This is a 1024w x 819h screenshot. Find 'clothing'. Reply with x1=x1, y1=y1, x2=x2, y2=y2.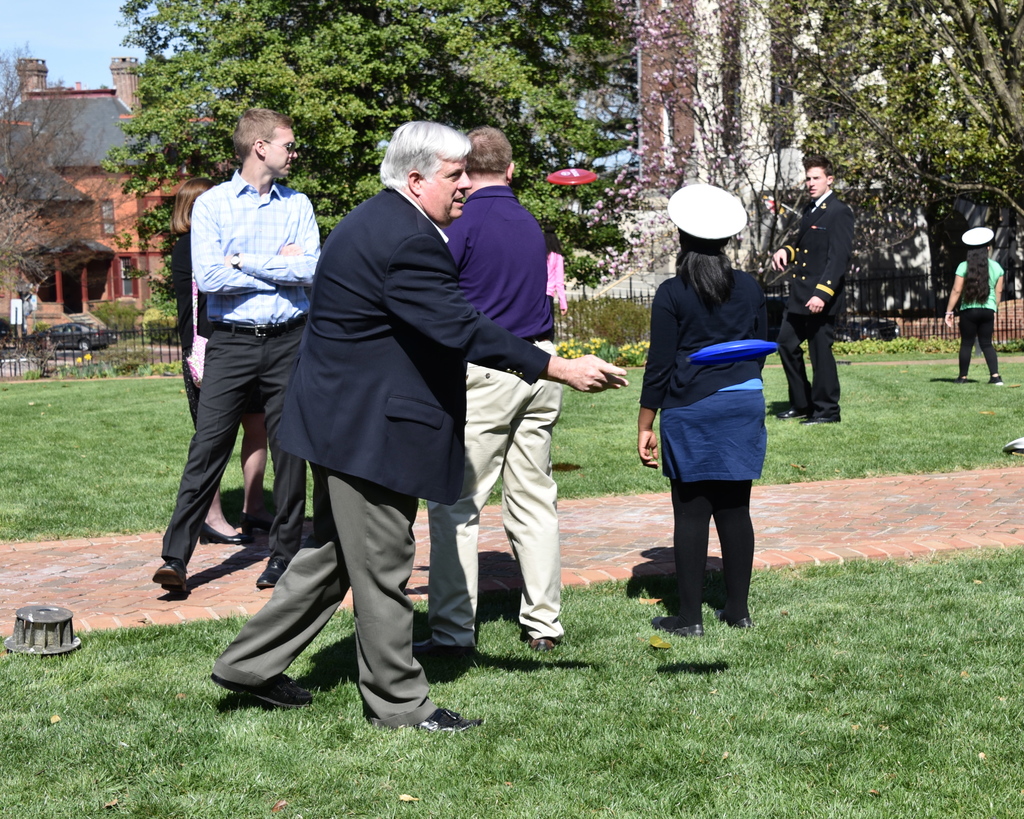
x1=421, y1=184, x2=562, y2=654.
